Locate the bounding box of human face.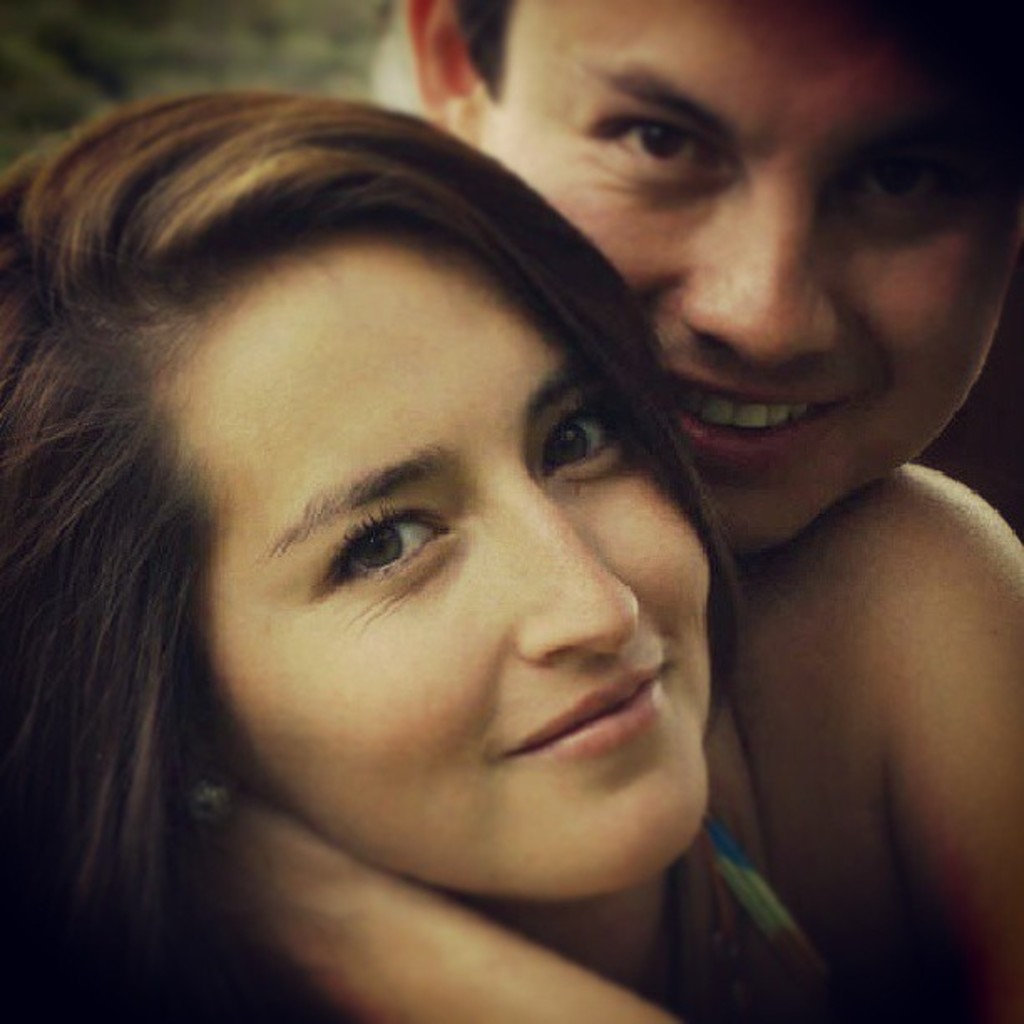
Bounding box: 482:0:1022:557.
